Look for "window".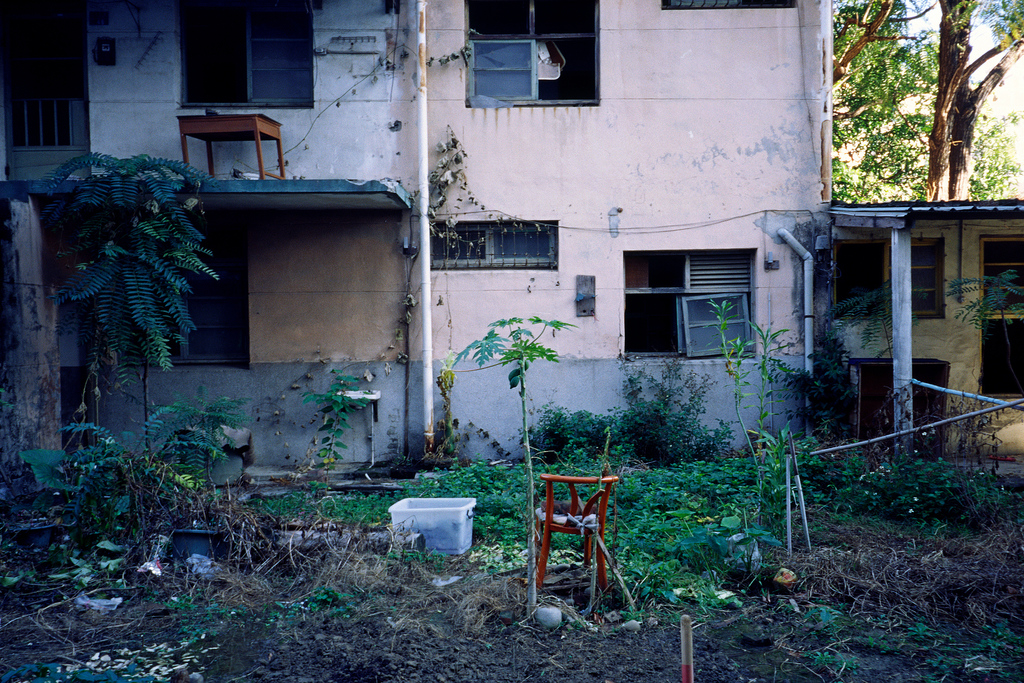
Found: x1=662, y1=0, x2=792, y2=12.
